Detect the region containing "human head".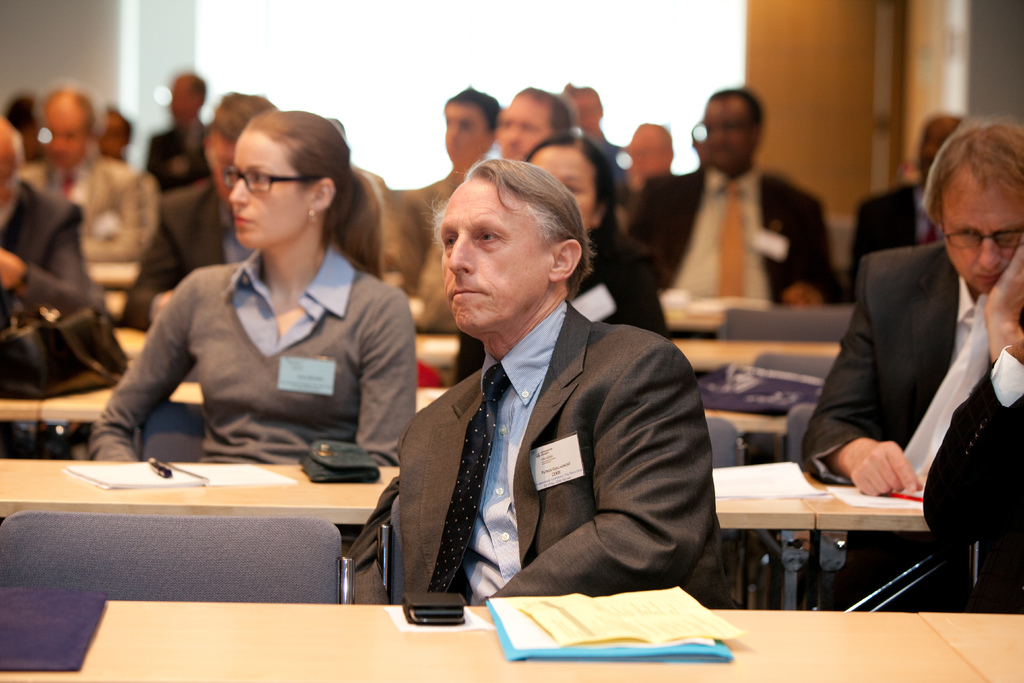
pyautogui.locateOnScreen(522, 135, 624, 239).
